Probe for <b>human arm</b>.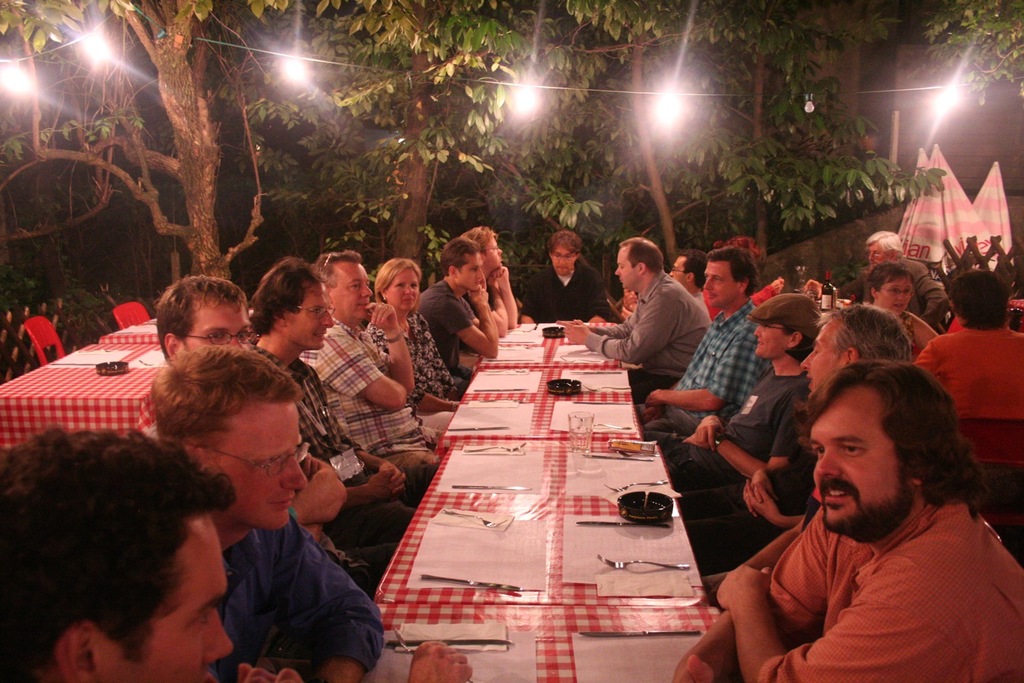
Probe result: BBox(556, 293, 681, 367).
